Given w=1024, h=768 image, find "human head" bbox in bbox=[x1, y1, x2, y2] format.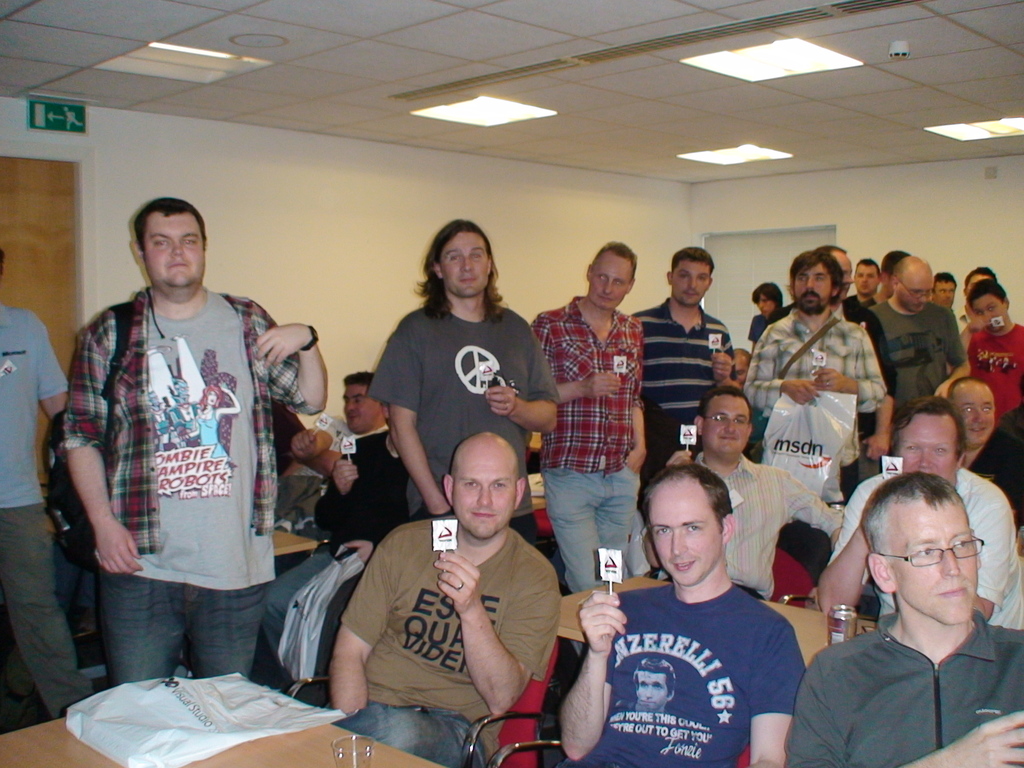
bbox=[342, 371, 390, 437].
